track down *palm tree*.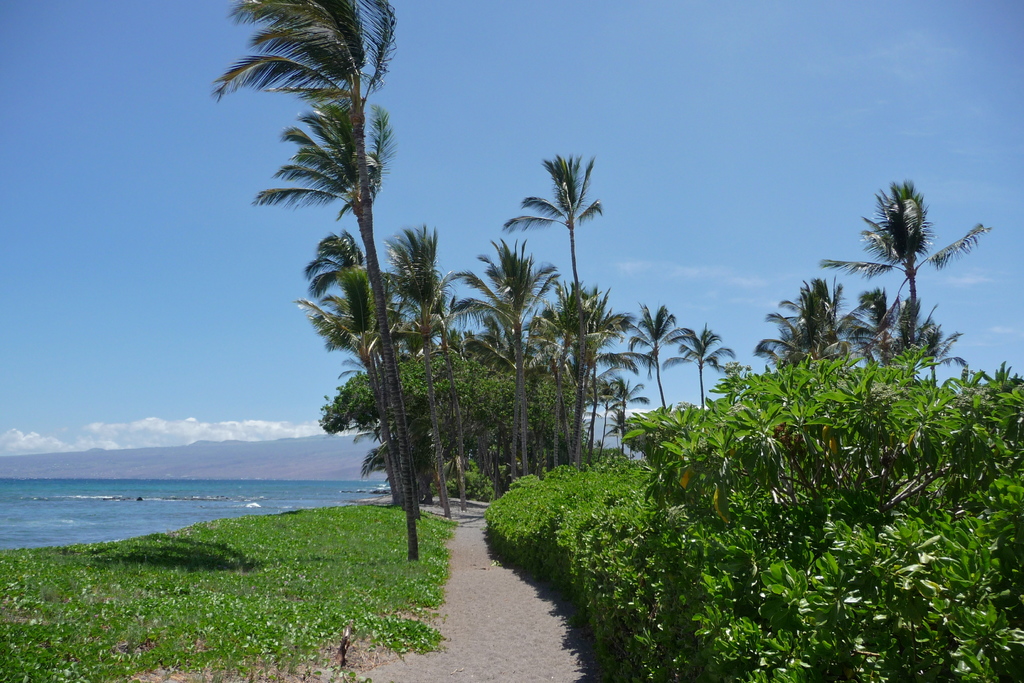
Tracked to l=498, t=154, r=620, b=462.
